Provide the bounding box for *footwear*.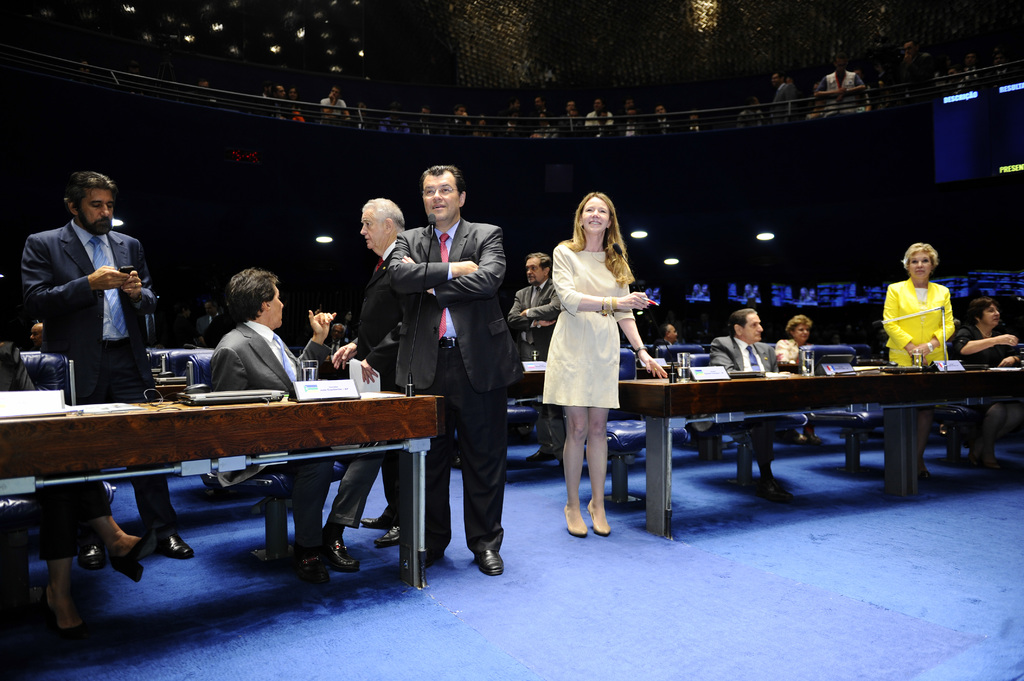
(x1=326, y1=544, x2=360, y2=575).
